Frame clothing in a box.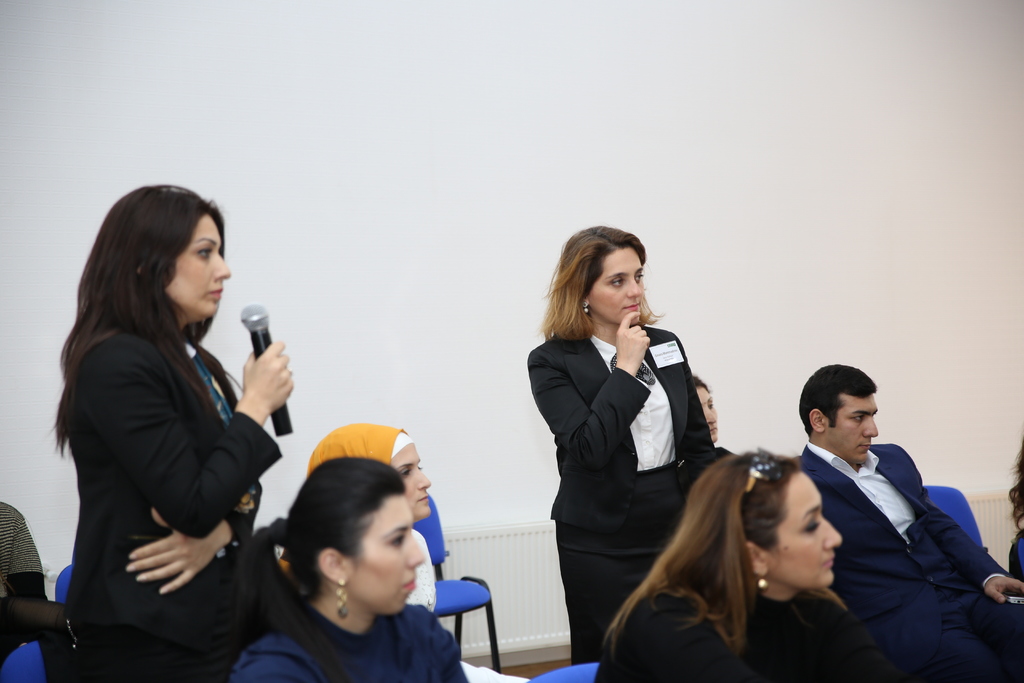
50,247,292,662.
